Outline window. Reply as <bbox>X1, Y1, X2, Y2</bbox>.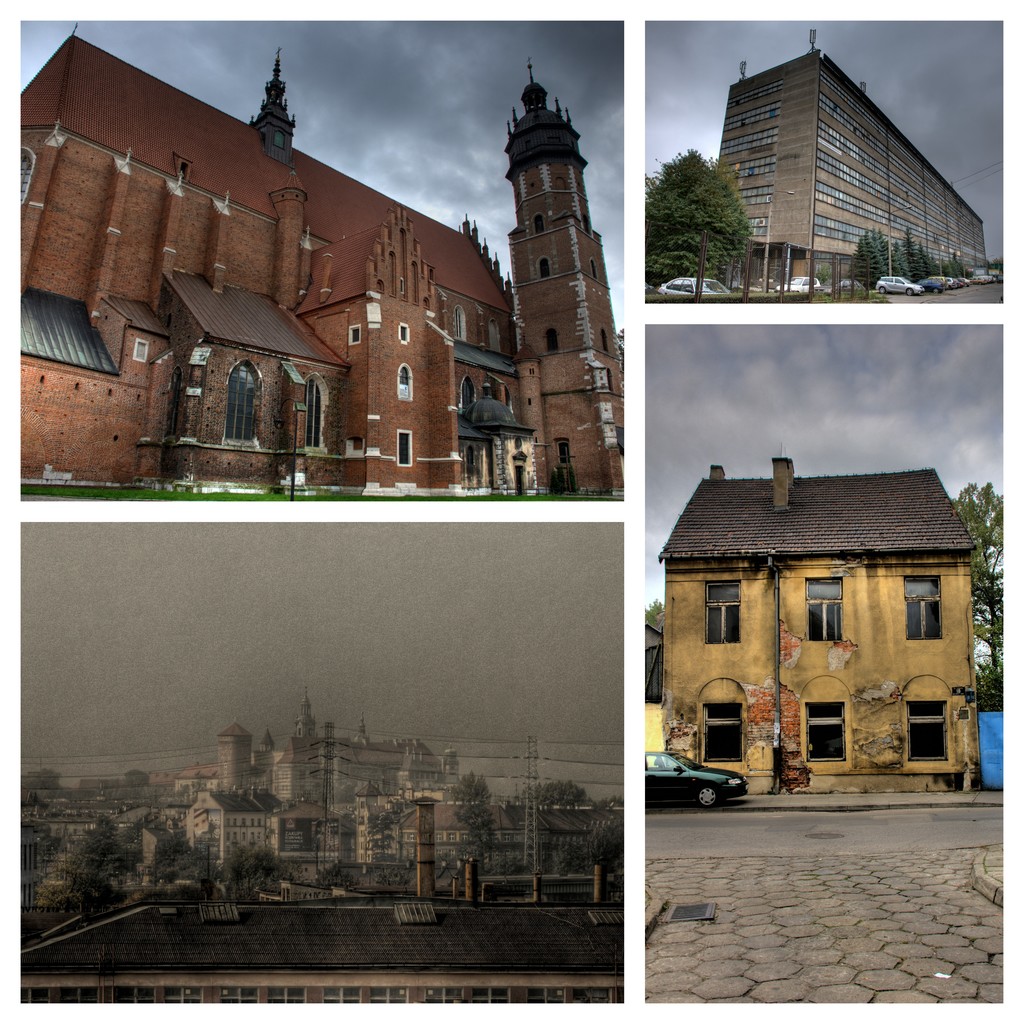
<bbox>598, 325, 608, 353</bbox>.
